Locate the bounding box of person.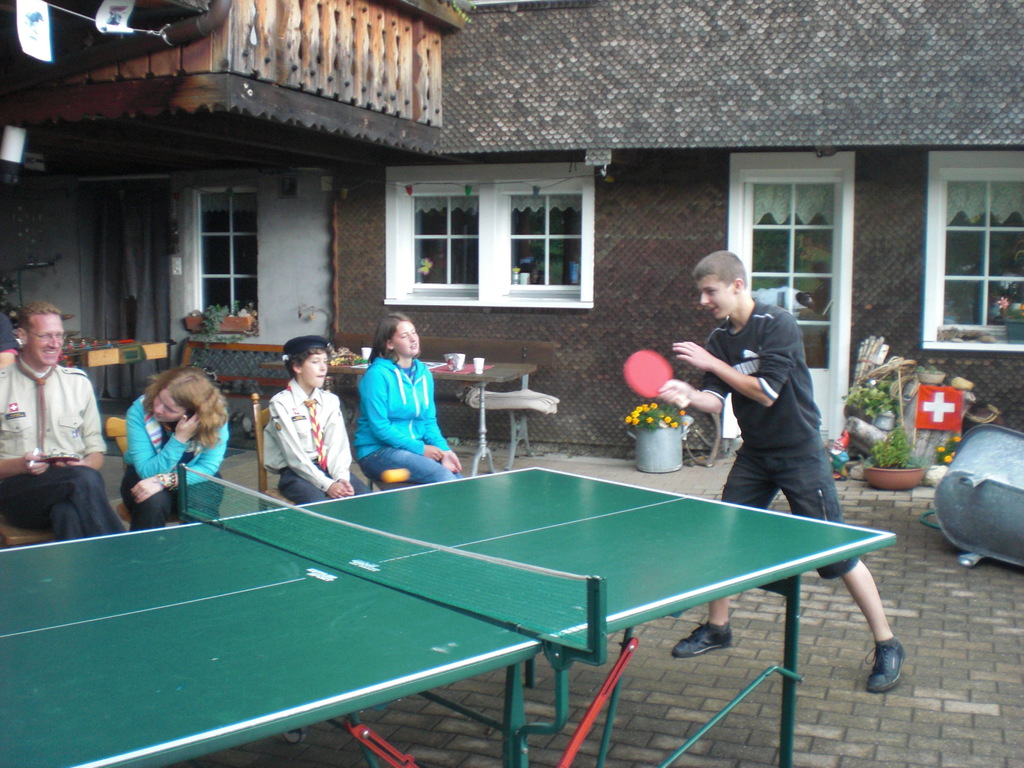
Bounding box: left=0, top=309, right=22, bottom=374.
